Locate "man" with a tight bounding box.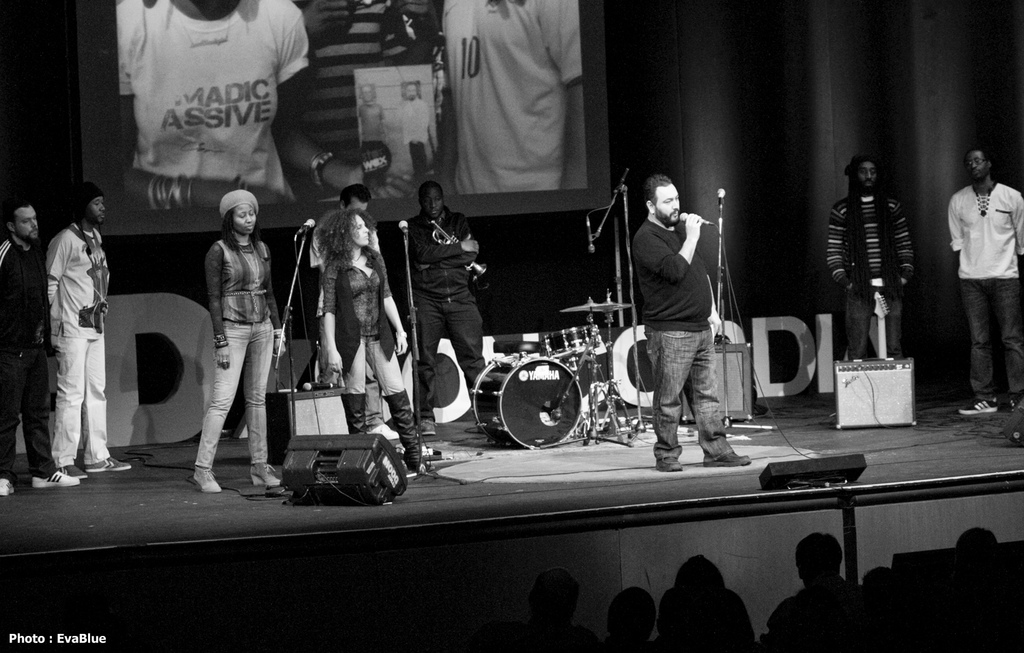
[left=0, top=199, right=82, bottom=492].
